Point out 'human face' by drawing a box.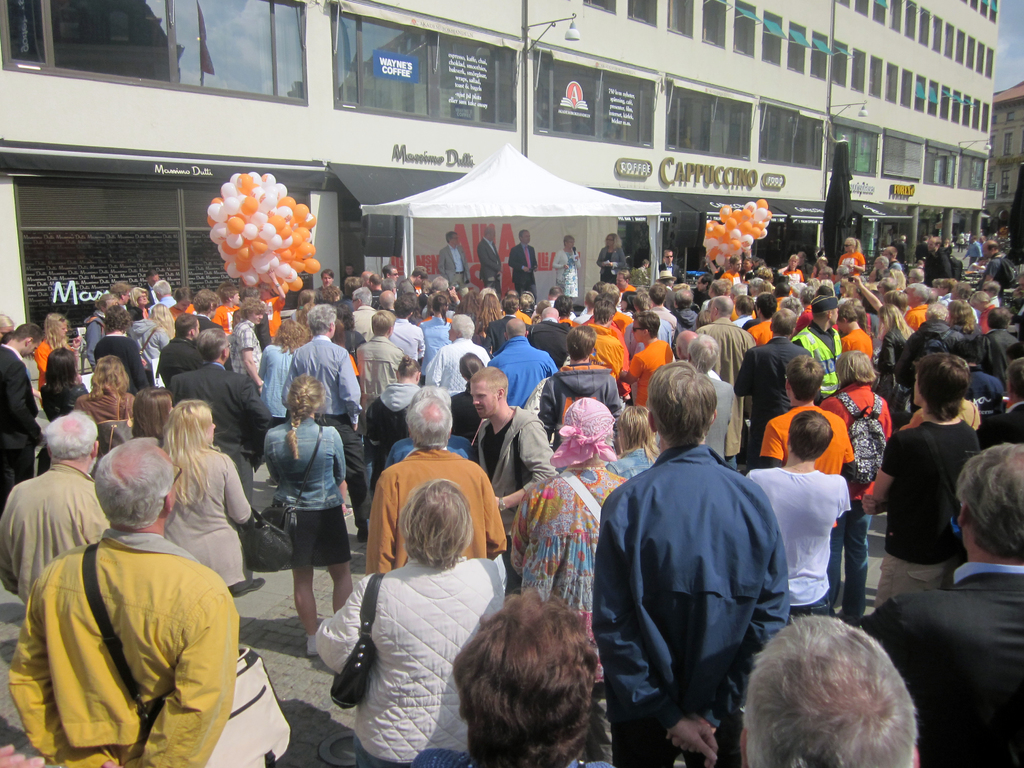
detection(237, 294, 238, 298).
